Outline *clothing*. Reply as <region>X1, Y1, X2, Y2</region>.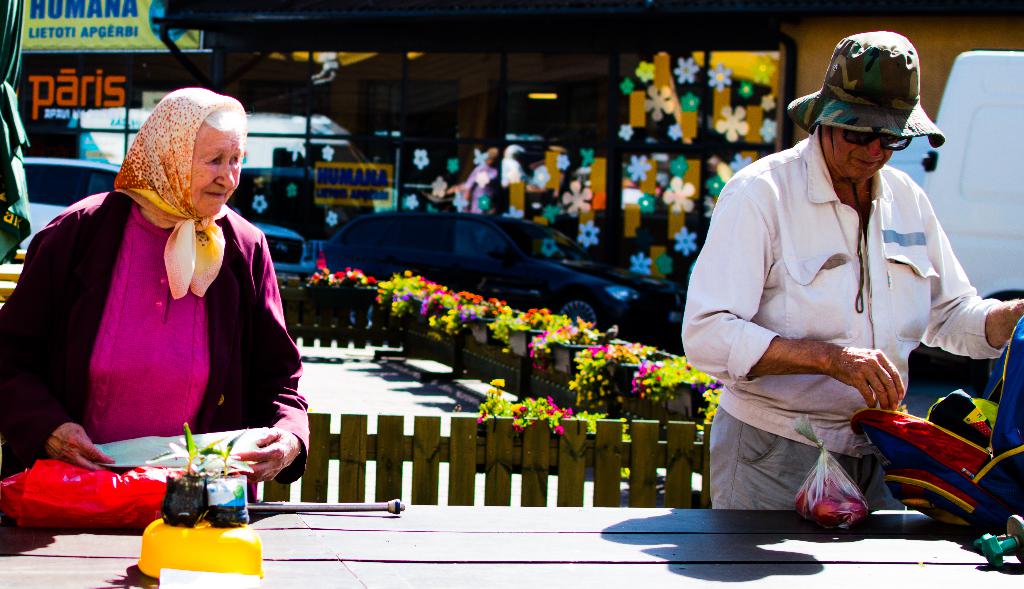
<region>1, 167, 310, 510</region>.
